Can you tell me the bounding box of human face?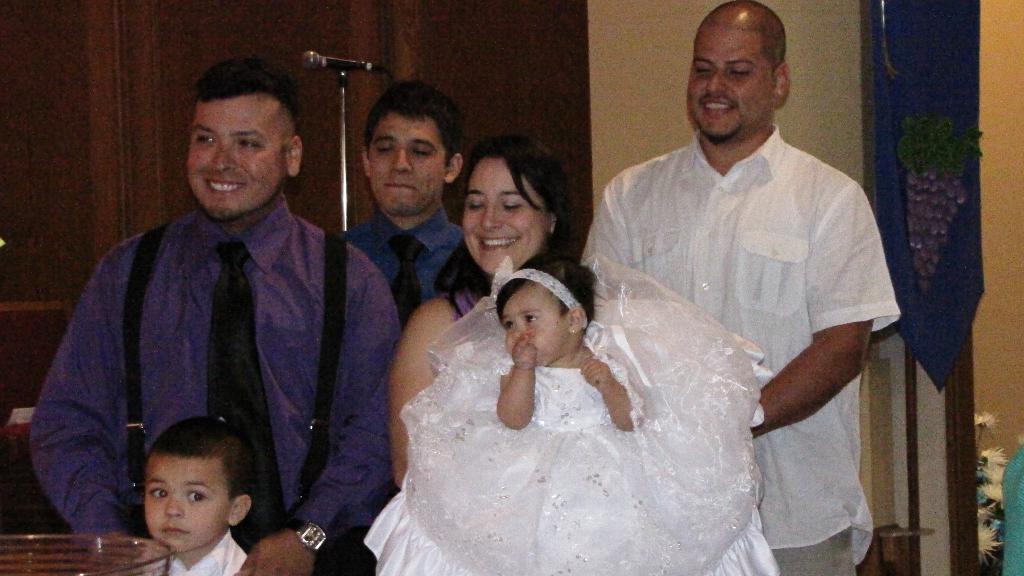
BBox(366, 124, 445, 214).
